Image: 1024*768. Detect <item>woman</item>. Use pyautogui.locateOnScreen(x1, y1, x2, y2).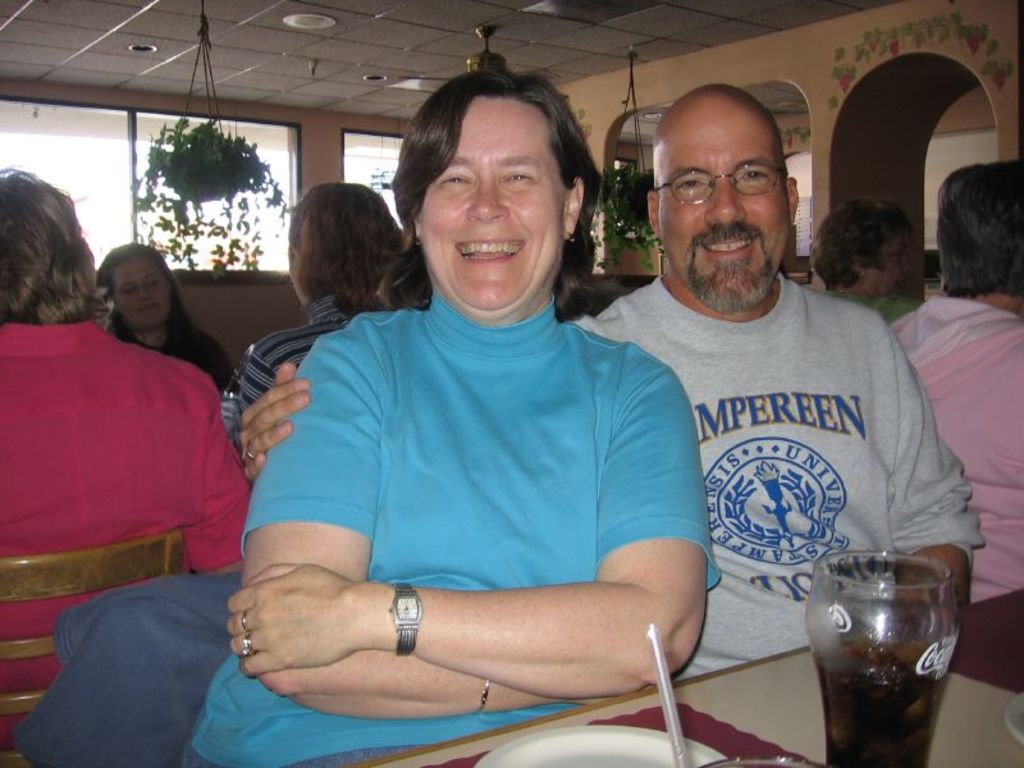
pyautogui.locateOnScreen(0, 166, 257, 759).
